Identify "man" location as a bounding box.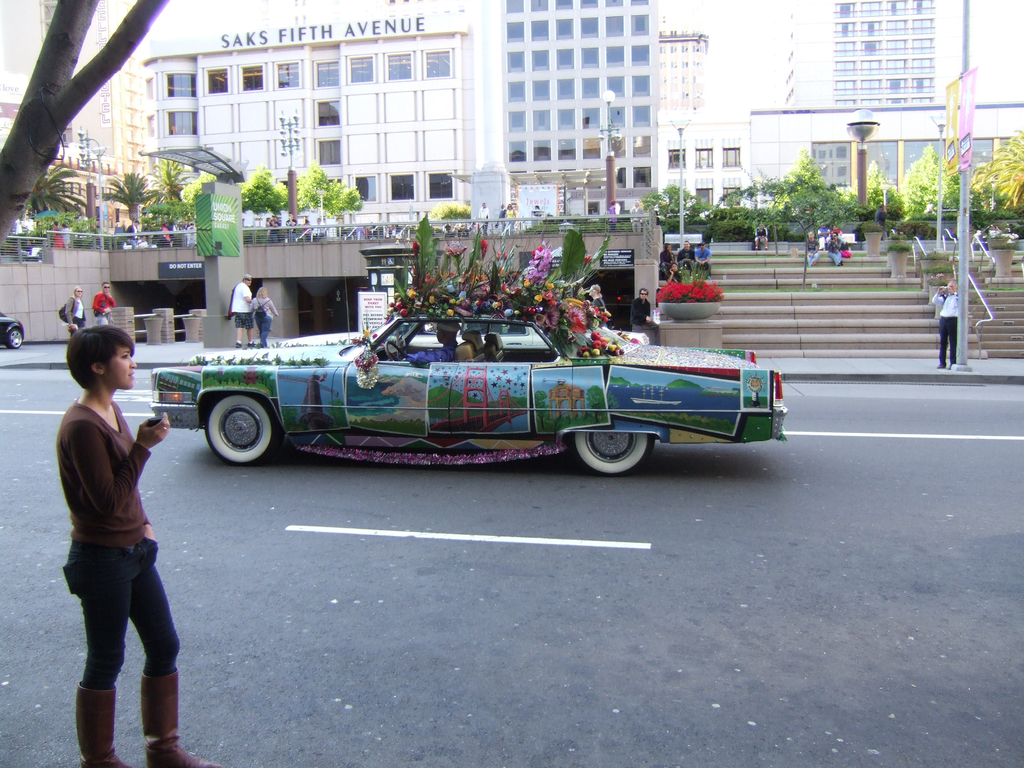
left=402, top=321, right=456, bottom=372.
